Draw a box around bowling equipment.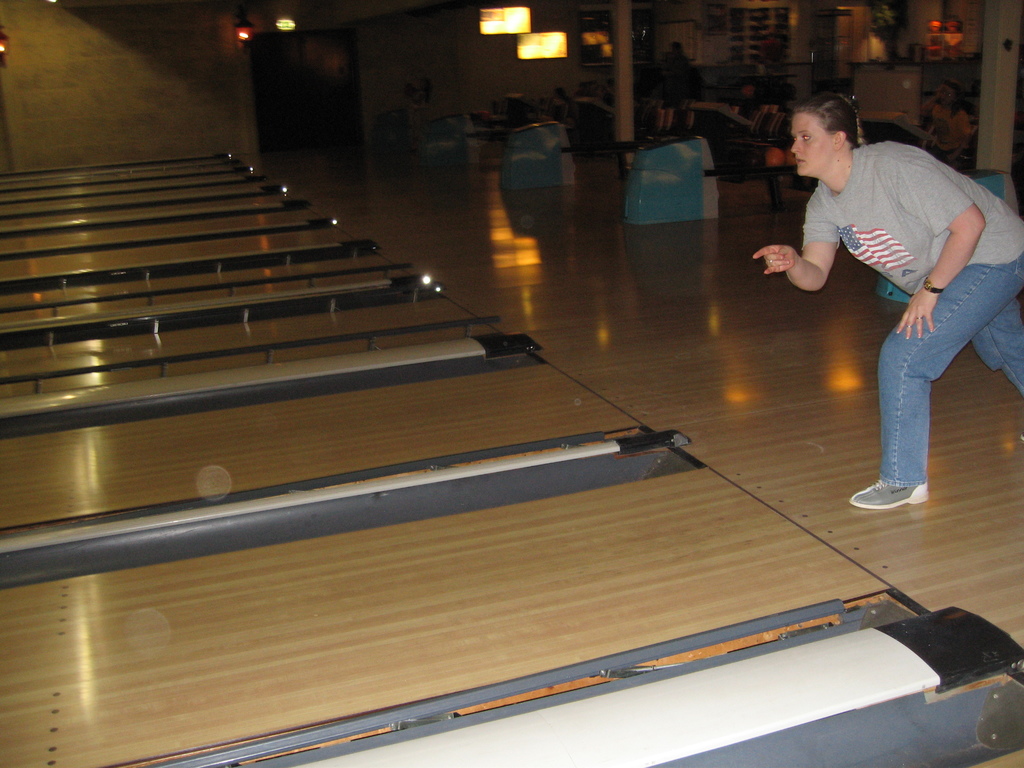
rect(630, 141, 807, 224).
